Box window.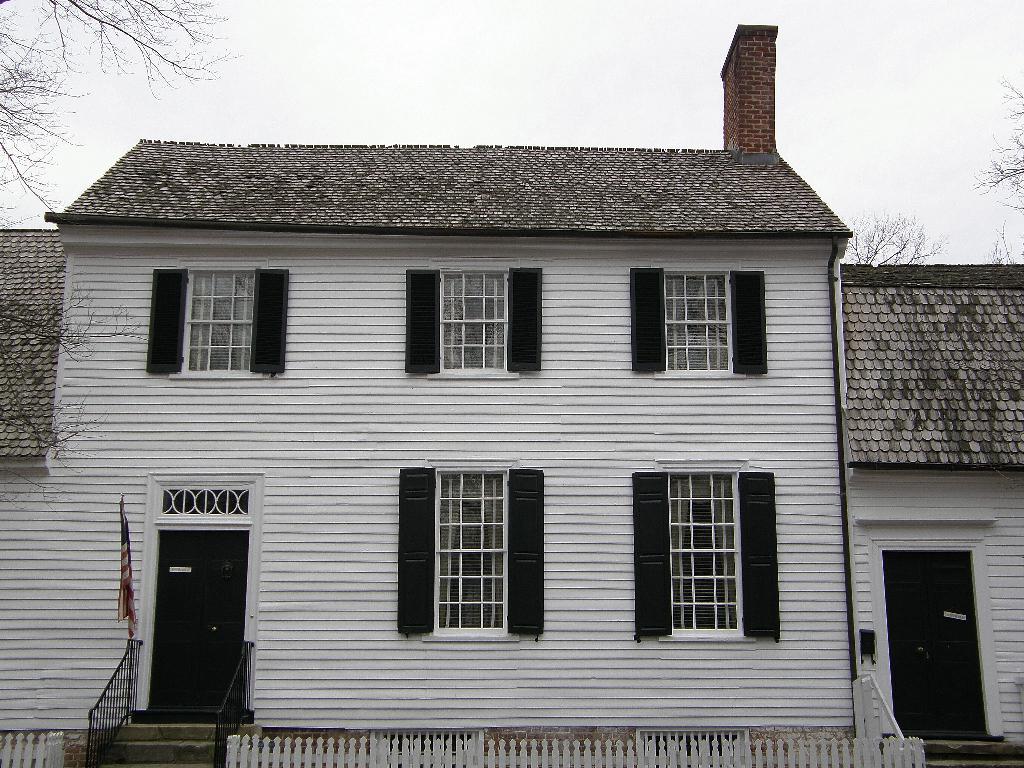
box=[410, 266, 556, 379].
